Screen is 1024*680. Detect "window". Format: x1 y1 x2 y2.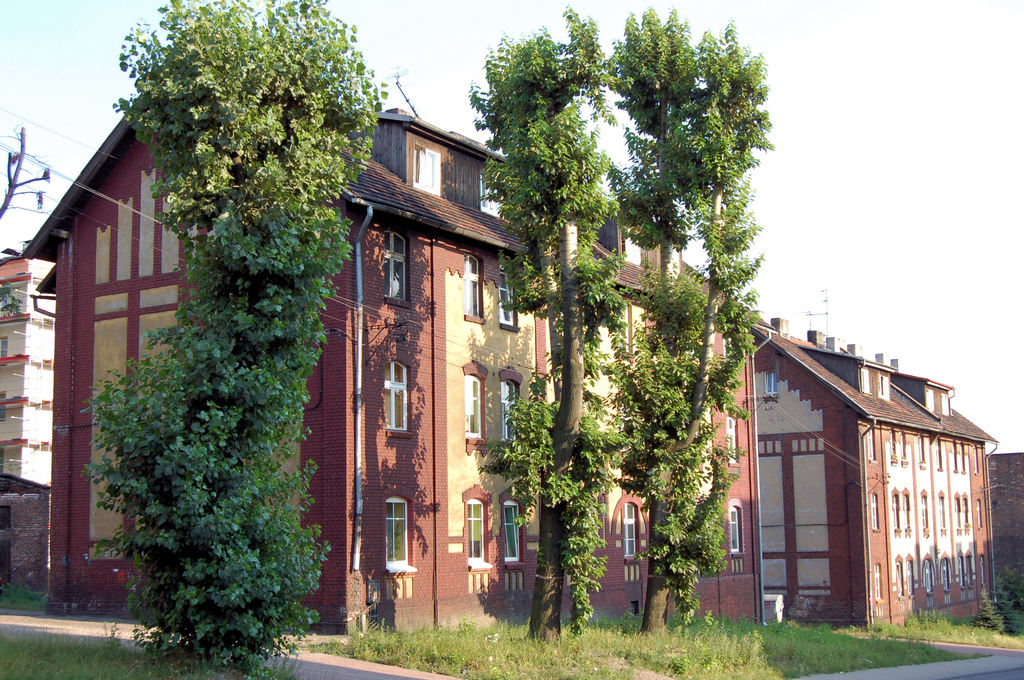
942 499 943 528.
